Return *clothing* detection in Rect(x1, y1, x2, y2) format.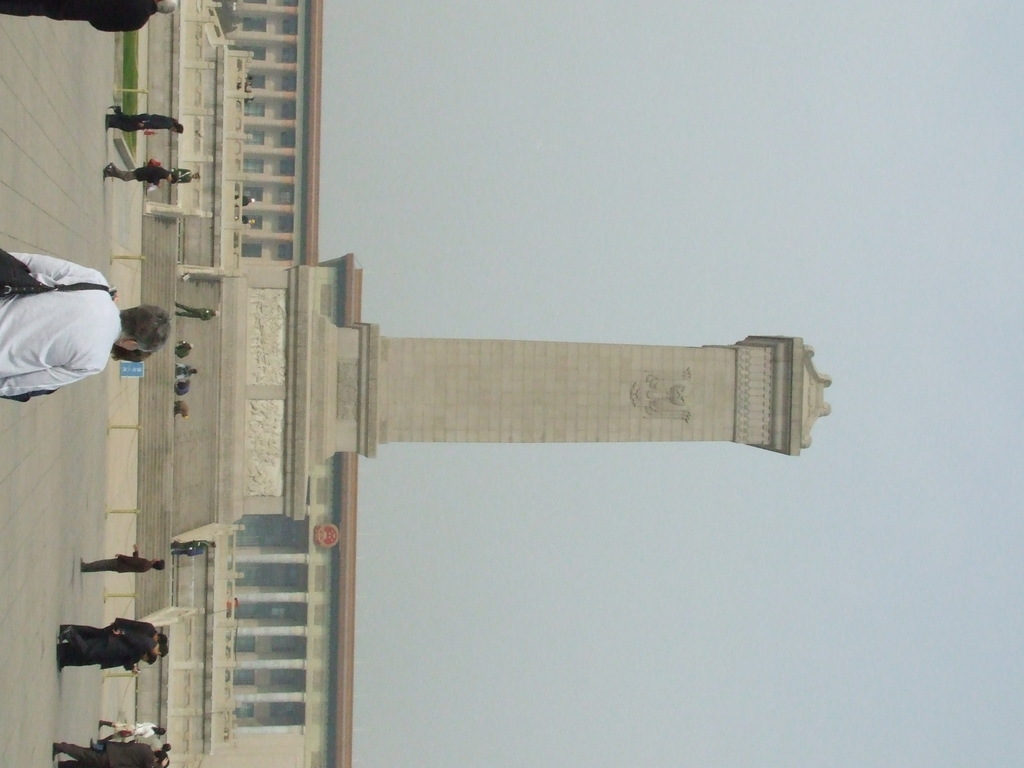
Rect(108, 106, 175, 133).
